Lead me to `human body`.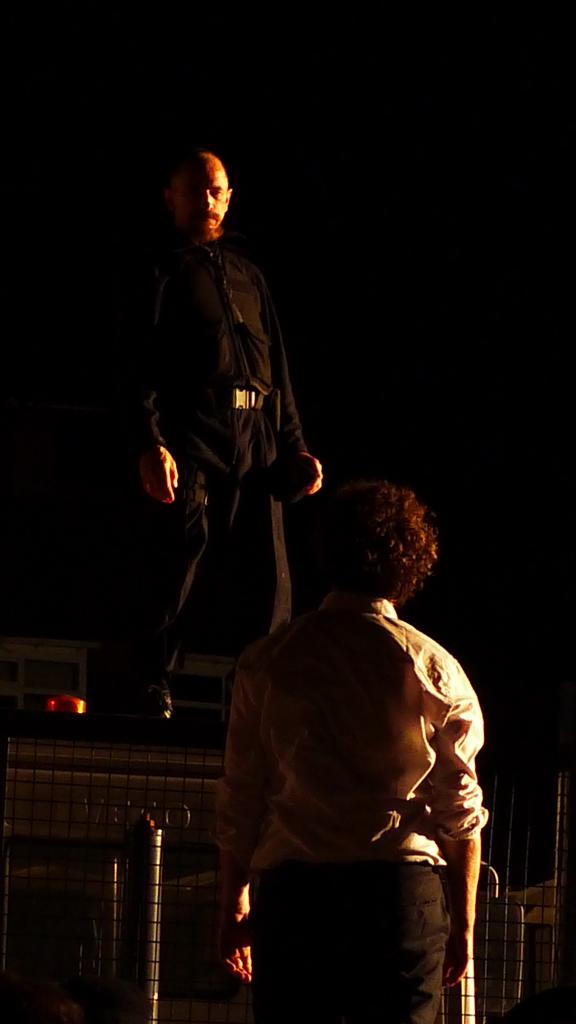
Lead to box(116, 223, 323, 739).
